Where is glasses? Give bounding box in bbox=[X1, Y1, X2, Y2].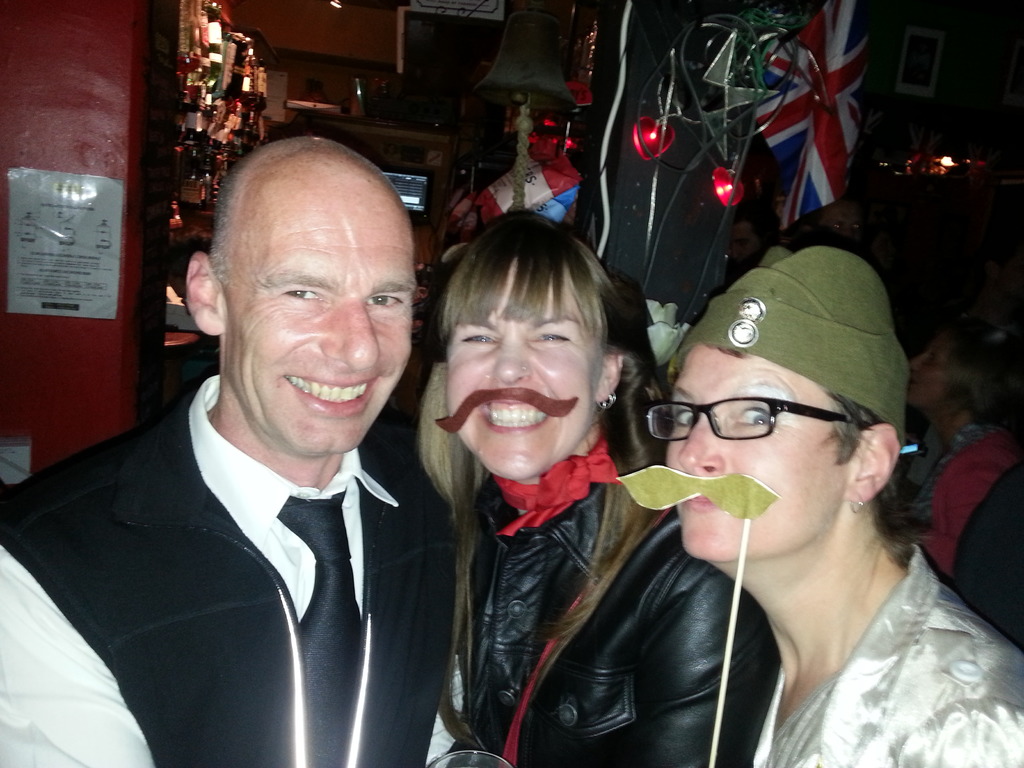
bbox=[649, 396, 866, 439].
